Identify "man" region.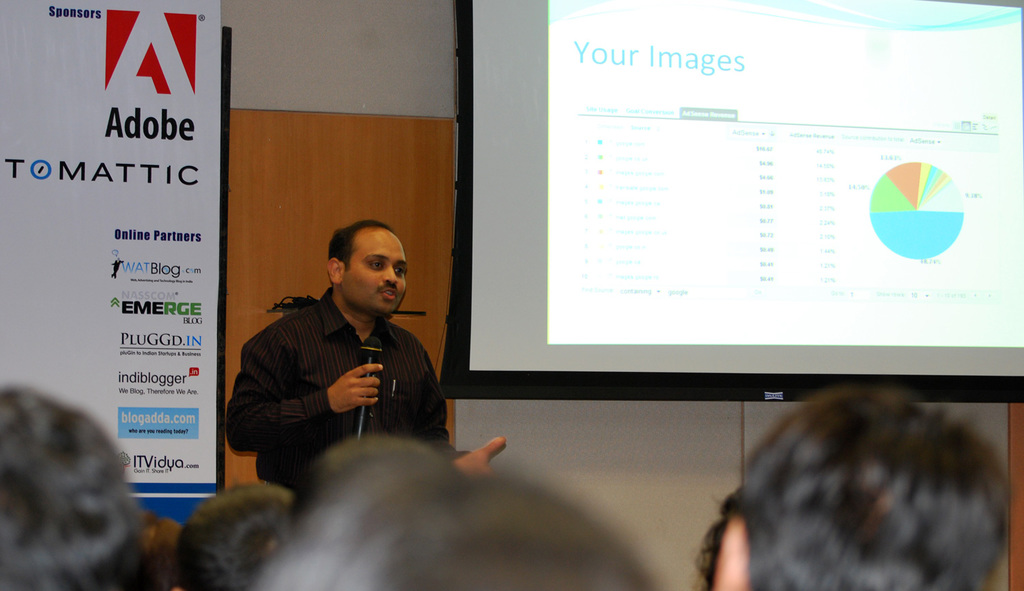
Region: (x1=223, y1=214, x2=510, y2=487).
